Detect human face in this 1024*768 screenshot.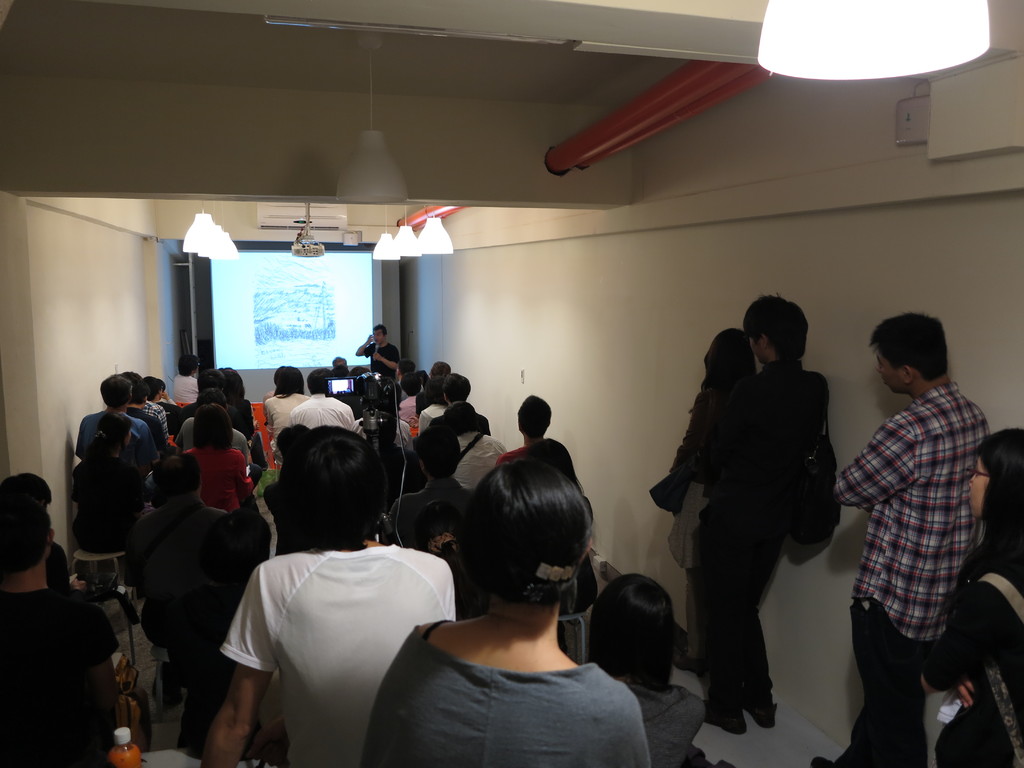
Detection: left=416, top=422, right=467, bottom=498.
